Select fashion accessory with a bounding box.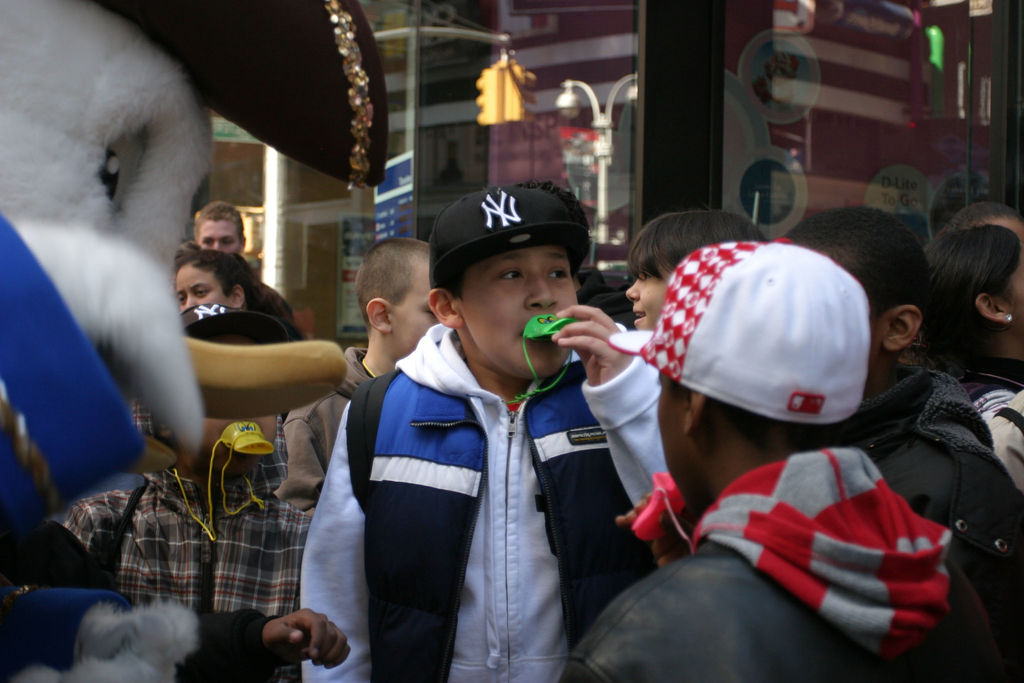
{"left": 426, "top": 179, "right": 589, "bottom": 292}.
